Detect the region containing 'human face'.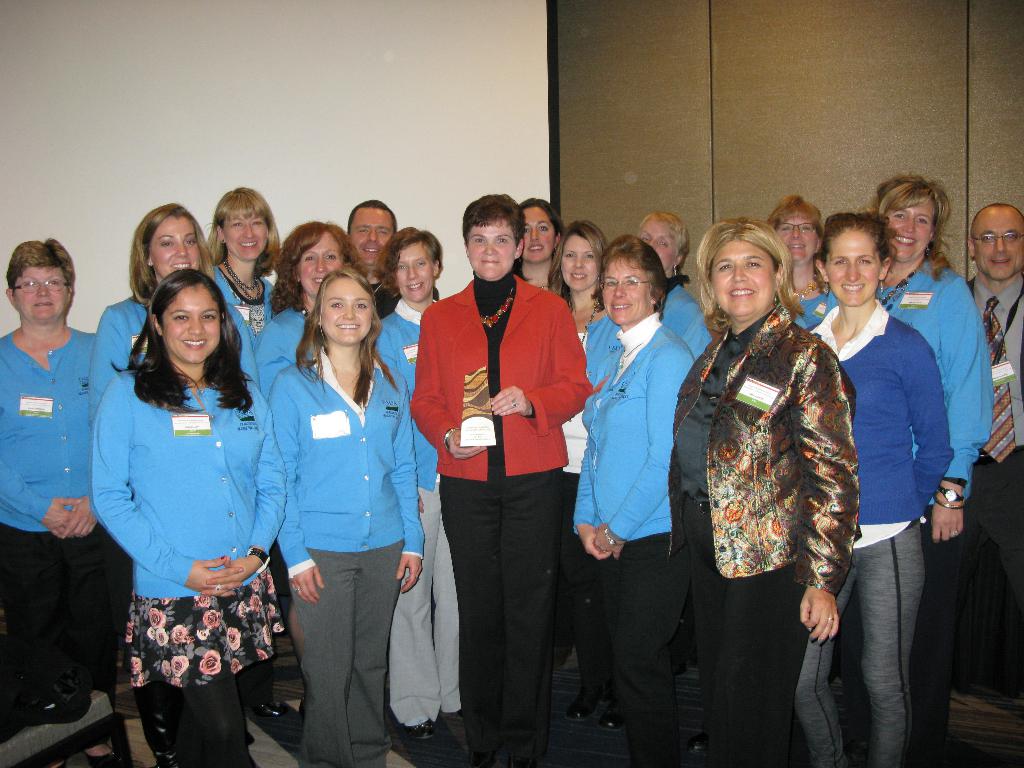
rect(776, 218, 815, 262).
